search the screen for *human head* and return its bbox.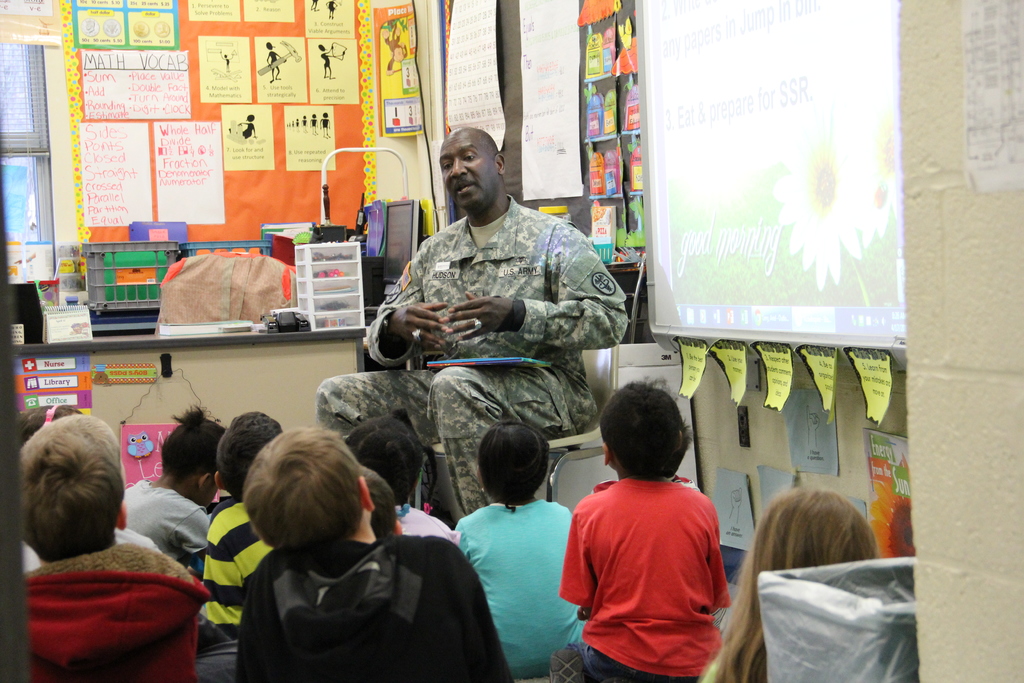
Found: region(15, 418, 128, 575).
